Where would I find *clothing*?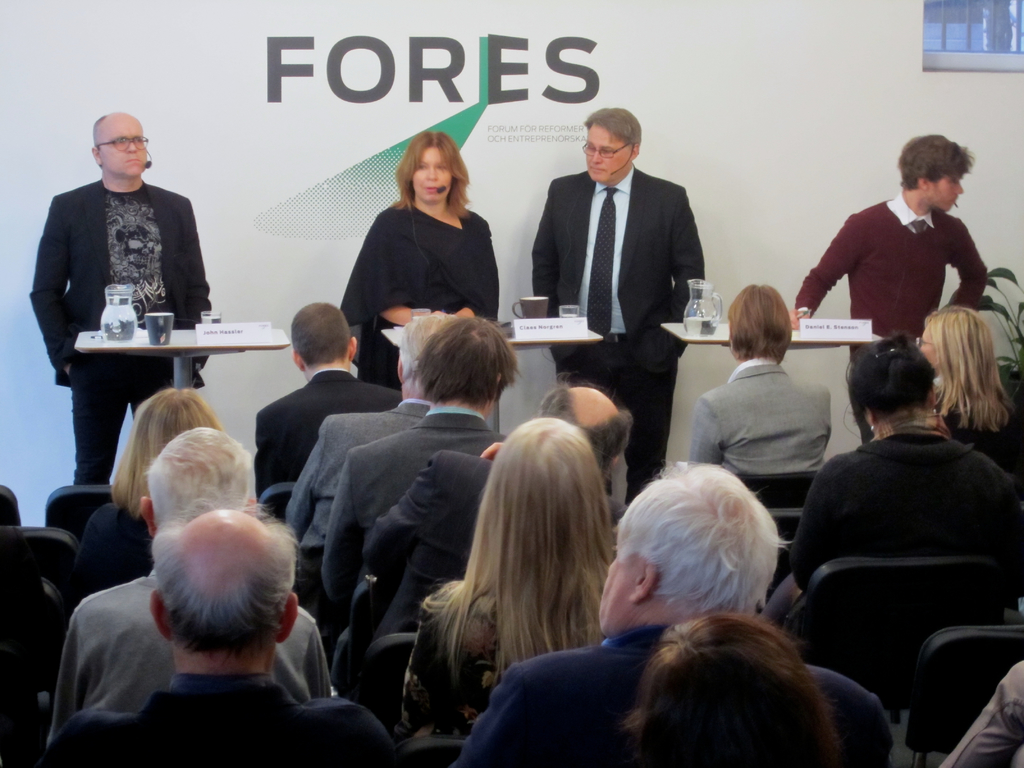
At detection(282, 399, 428, 570).
